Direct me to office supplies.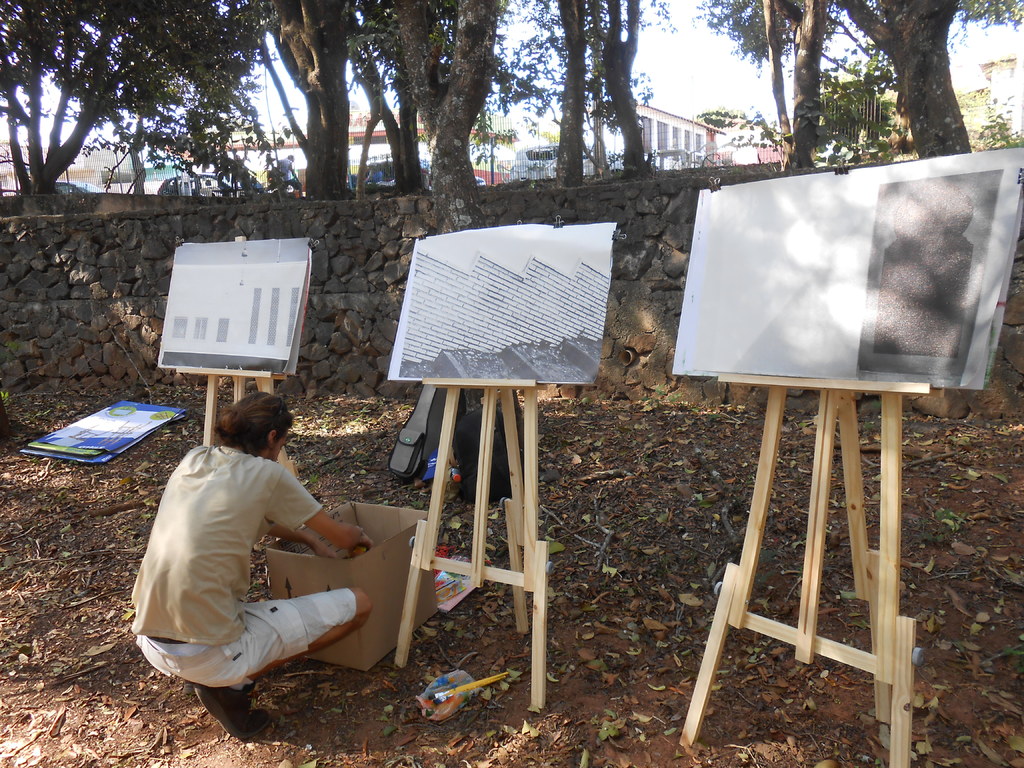
Direction: bbox(26, 394, 188, 466).
